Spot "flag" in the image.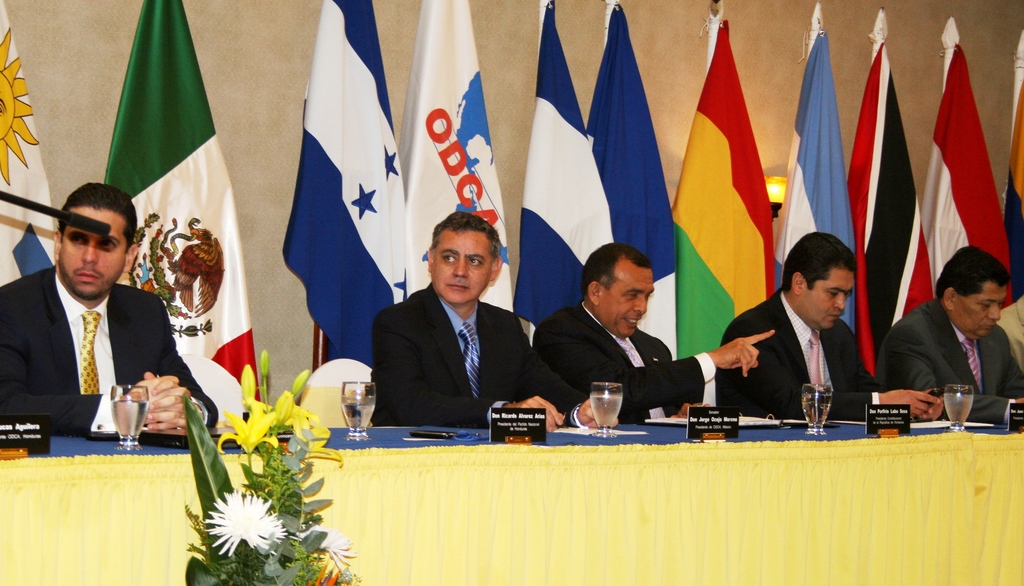
"flag" found at bbox=(915, 46, 1014, 310).
